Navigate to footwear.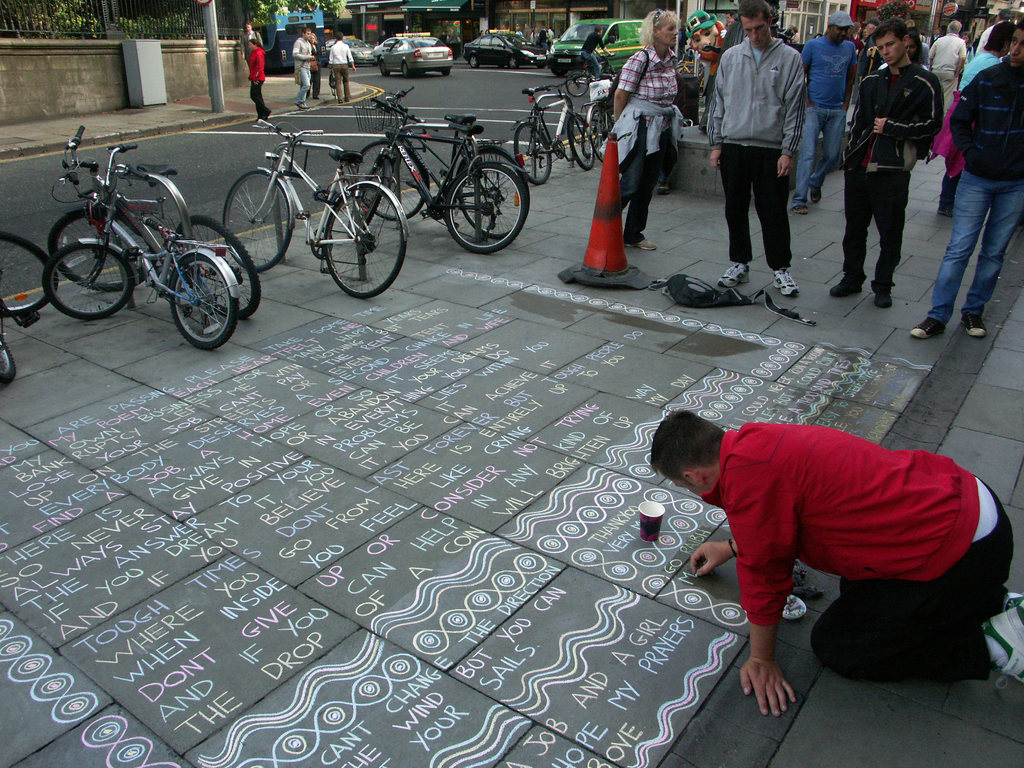
Navigation target: 718, 265, 749, 287.
